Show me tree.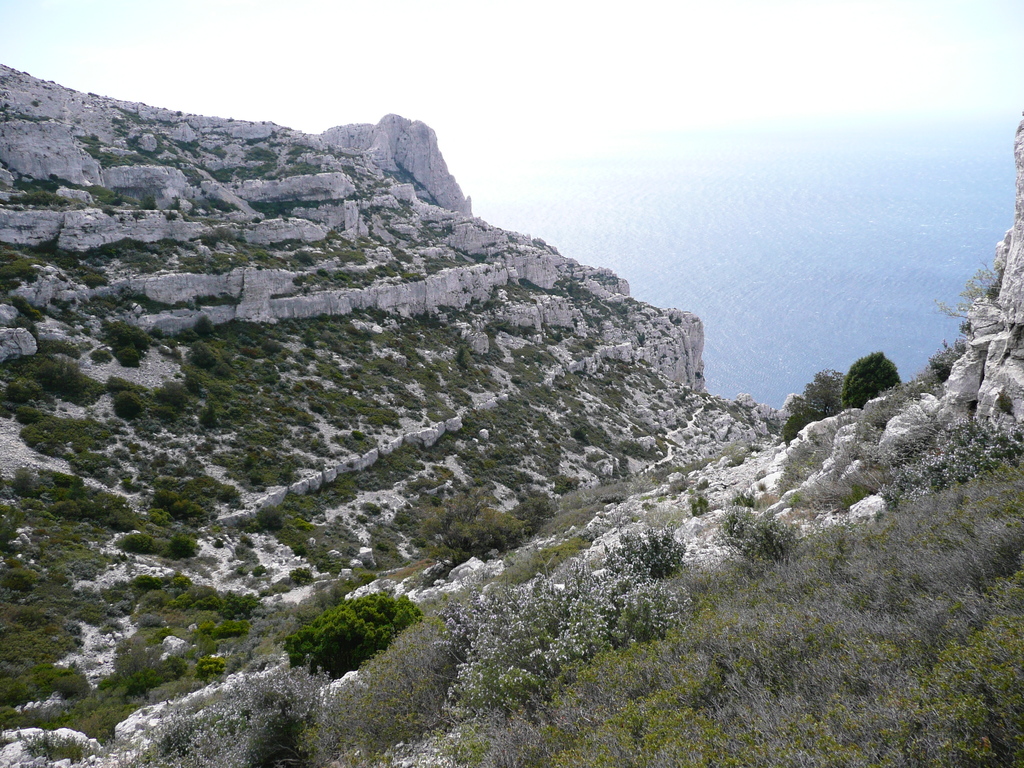
tree is here: <box>804,370,847,423</box>.
